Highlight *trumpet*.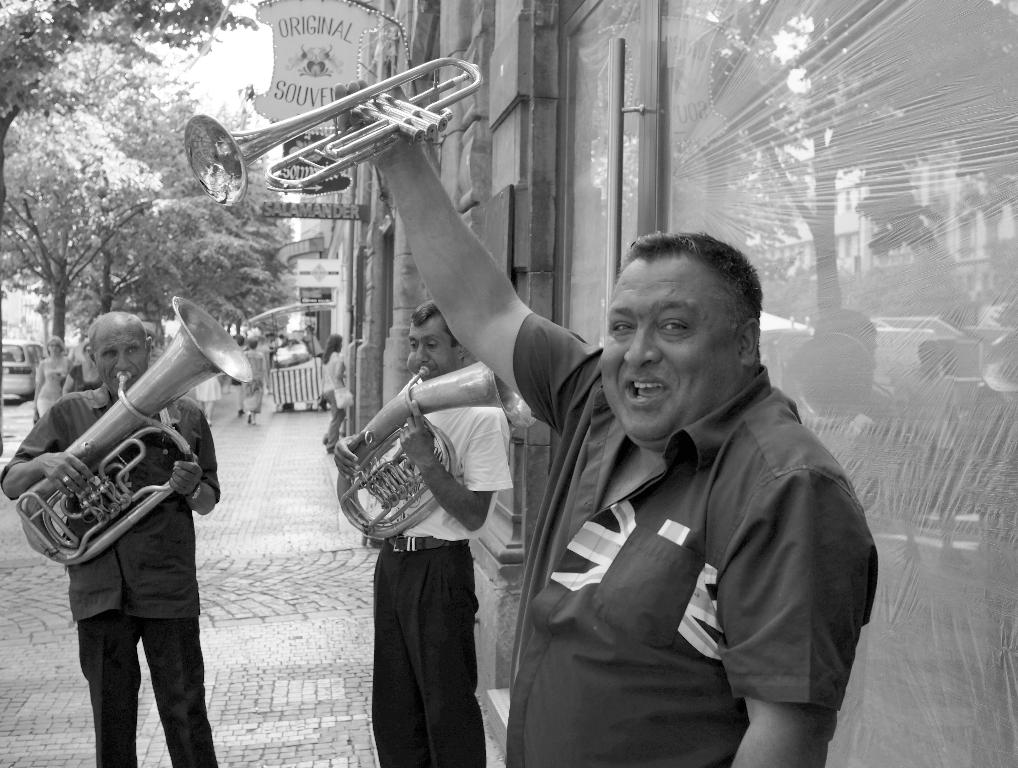
Highlighted region: [13, 294, 253, 566].
